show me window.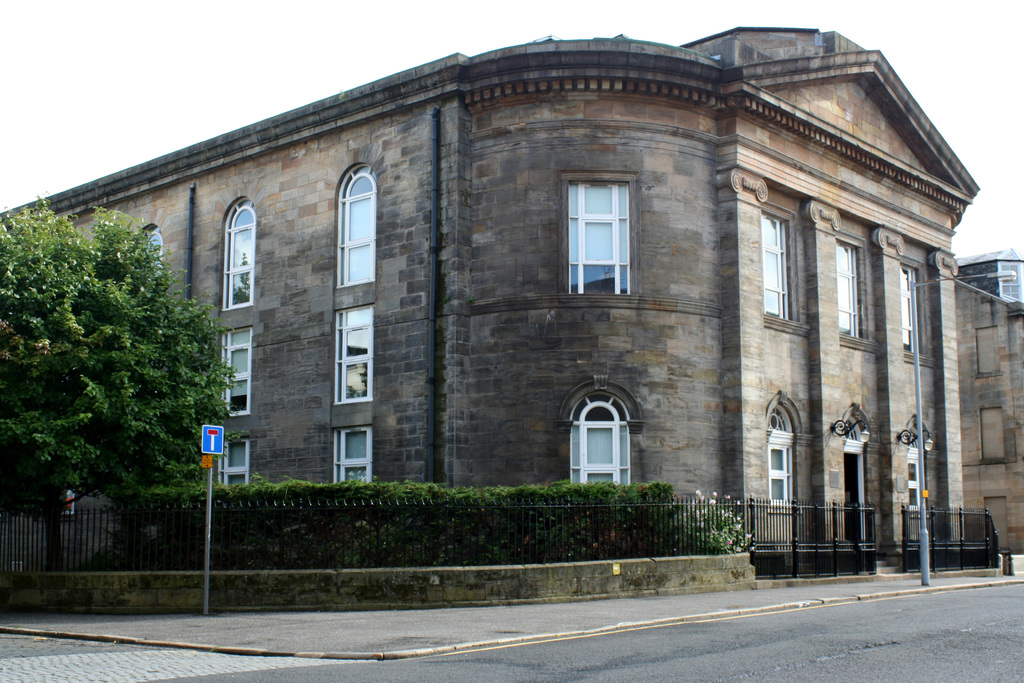
window is here: {"x1": 225, "y1": 201, "x2": 266, "y2": 311}.
